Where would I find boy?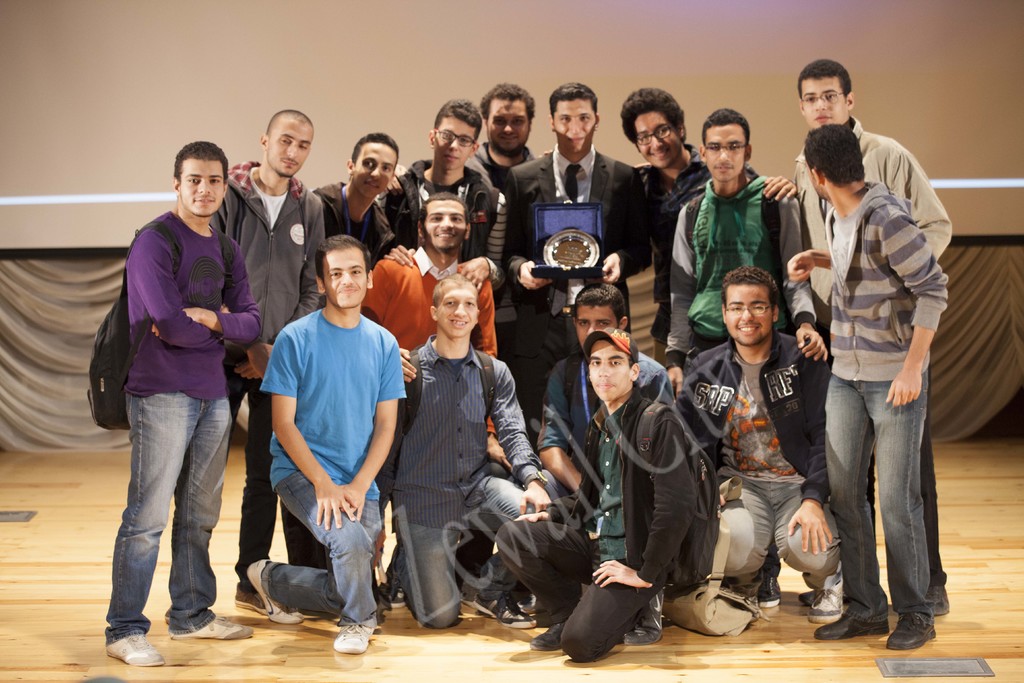
At locate(233, 231, 413, 646).
